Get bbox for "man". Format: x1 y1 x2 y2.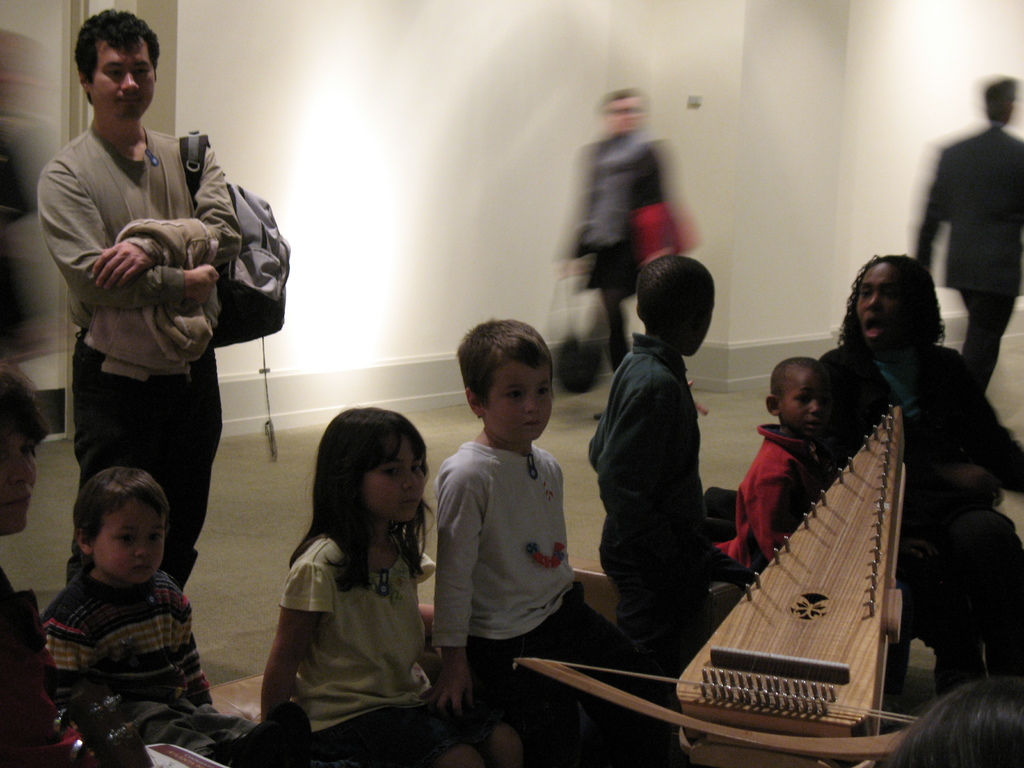
32 70 276 602.
